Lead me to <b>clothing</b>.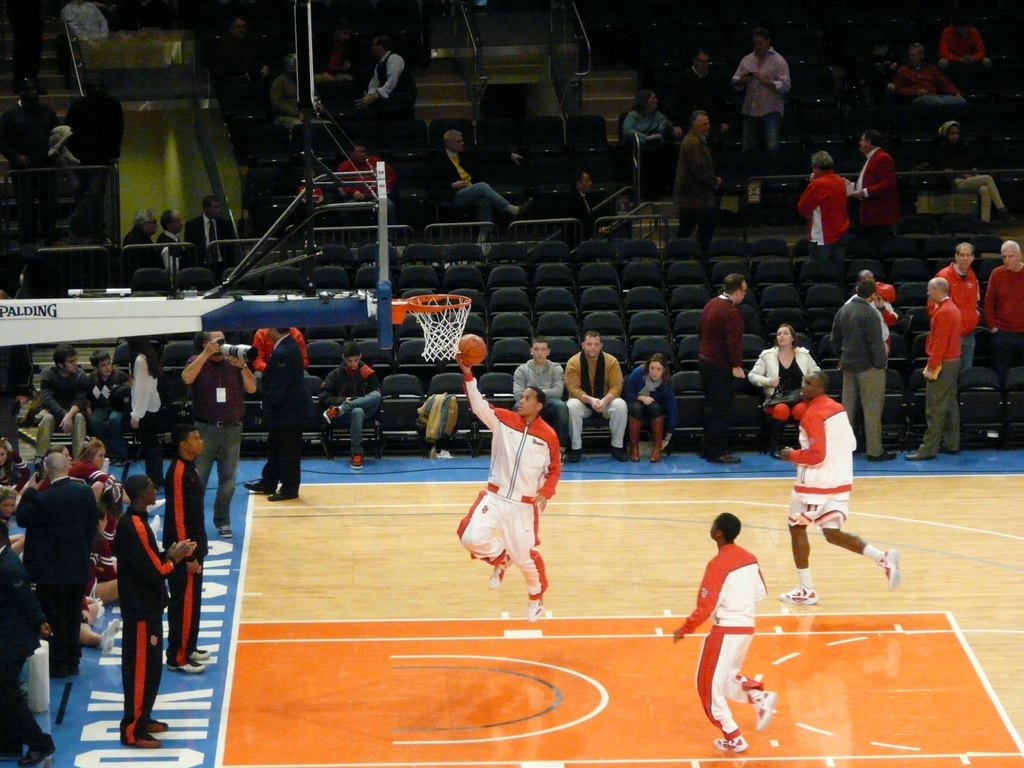
Lead to pyautogui.locateOnScreen(787, 383, 863, 531).
